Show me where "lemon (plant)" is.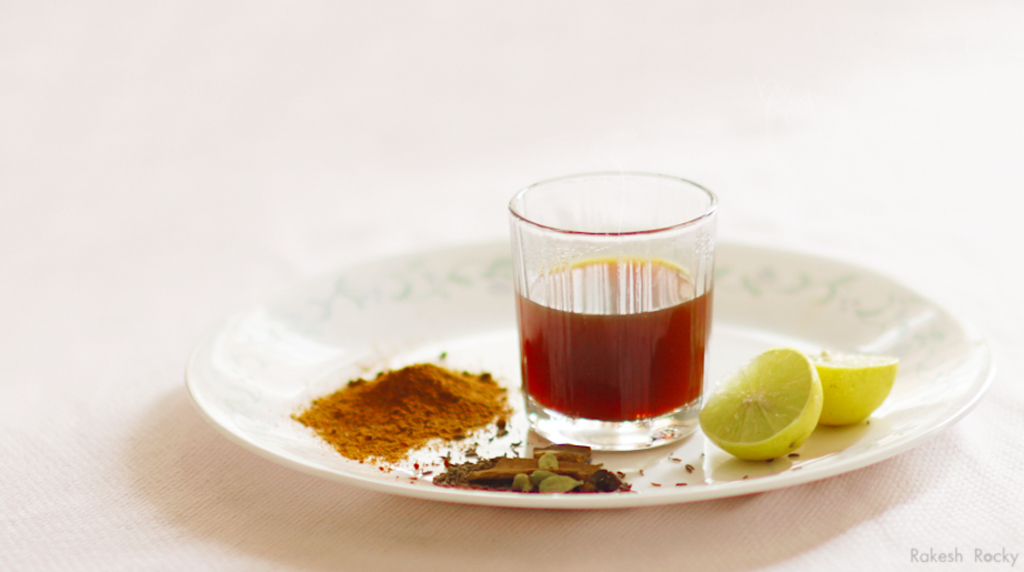
"lemon (plant)" is at BBox(804, 350, 903, 427).
